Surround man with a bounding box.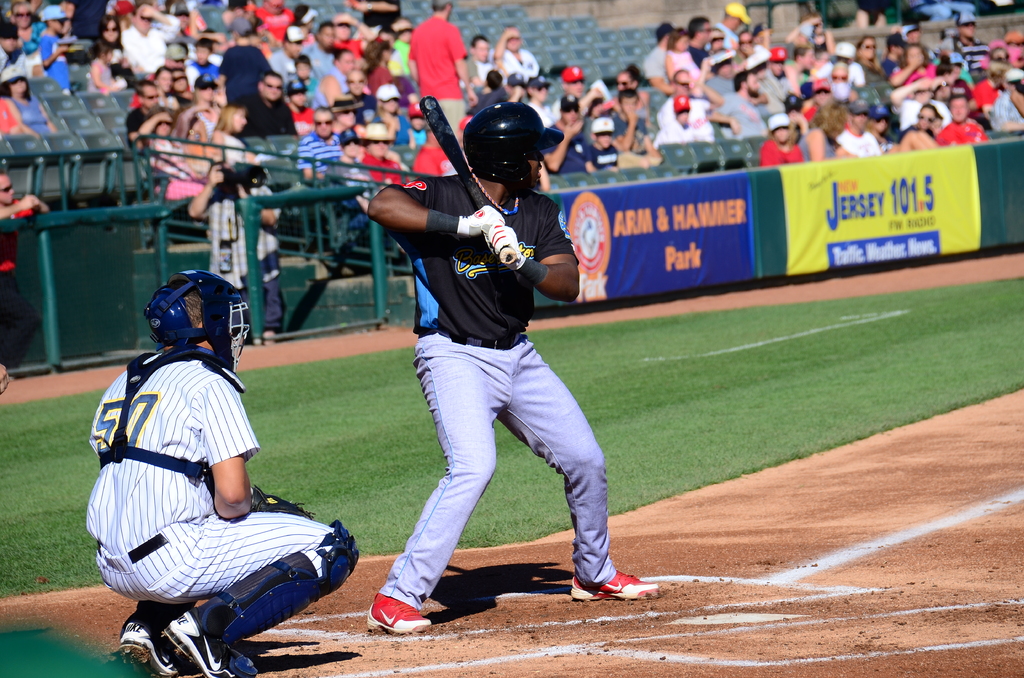
{"left": 86, "top": 269, "right": 360, "bottom": 677}.
